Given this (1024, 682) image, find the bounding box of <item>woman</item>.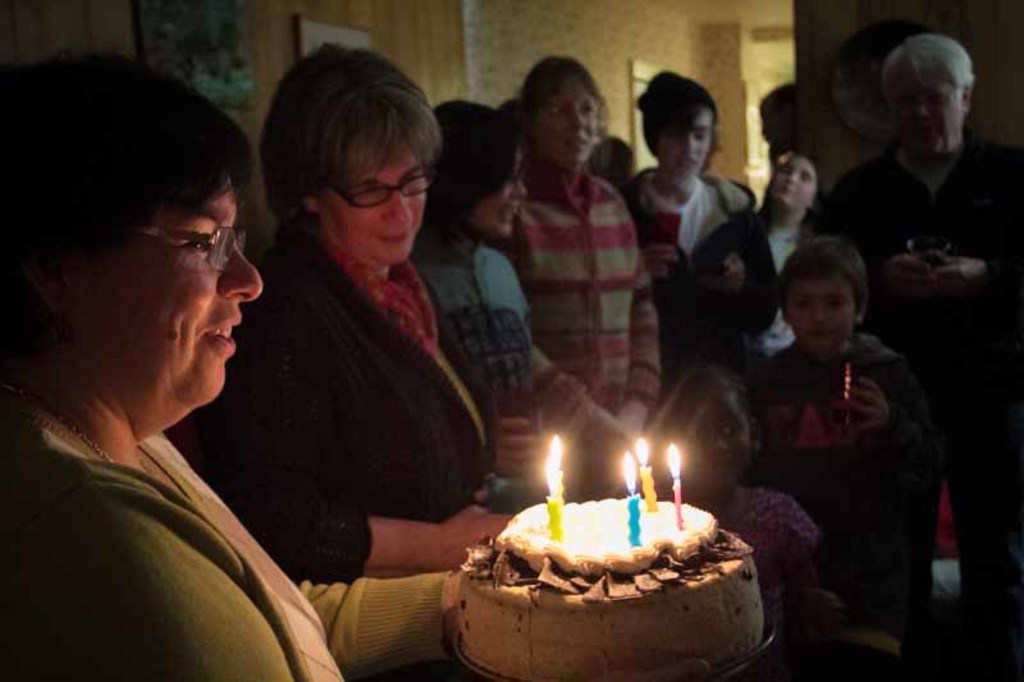
[196, 42, 492, 582].
